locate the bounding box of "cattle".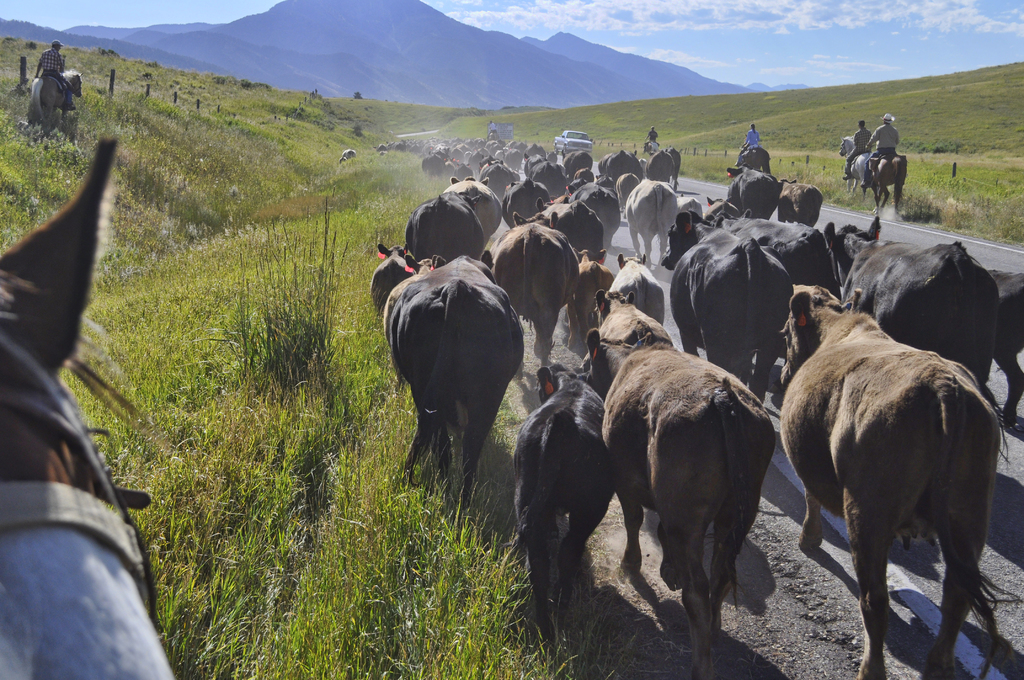
Bounding box: detection(379, 250, 446, 389).
